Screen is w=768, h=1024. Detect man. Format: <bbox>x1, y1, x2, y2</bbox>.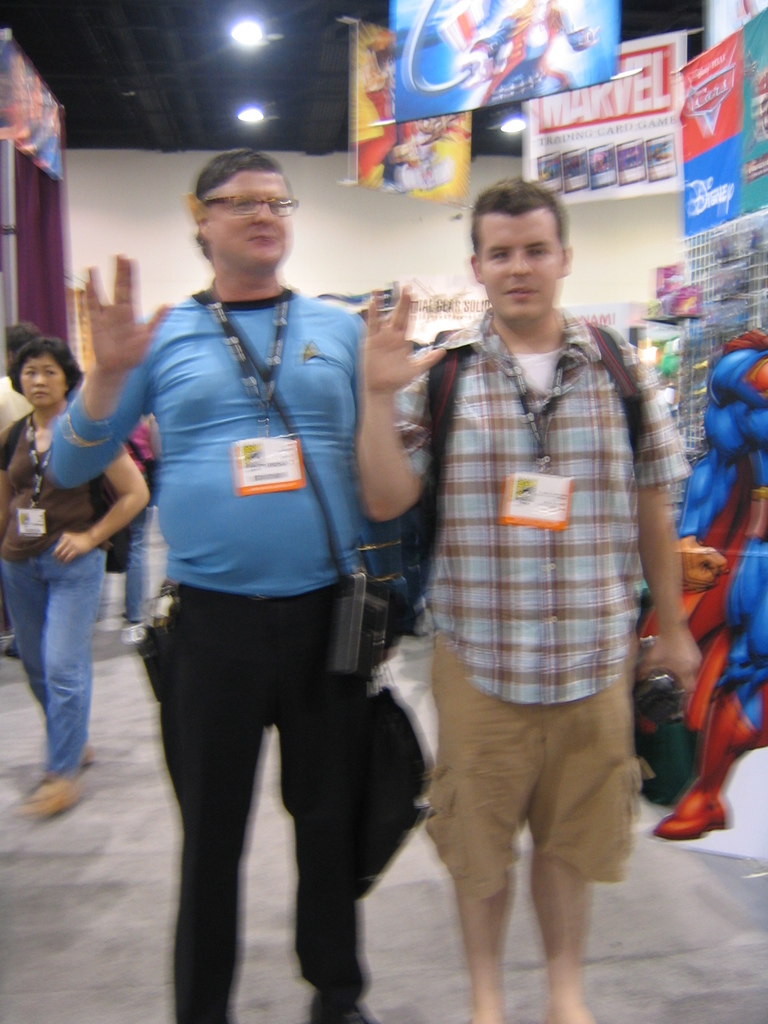
<bbox>0, 323, 48, 660</bbox>.
